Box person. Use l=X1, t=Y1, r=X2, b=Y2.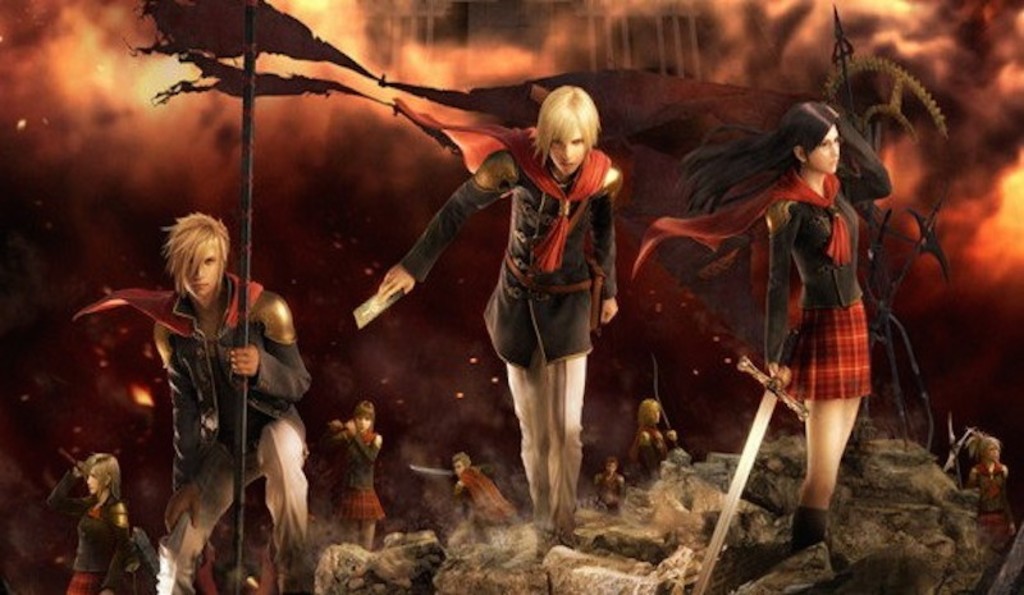
l=440, t=441, r=527, b=530.
